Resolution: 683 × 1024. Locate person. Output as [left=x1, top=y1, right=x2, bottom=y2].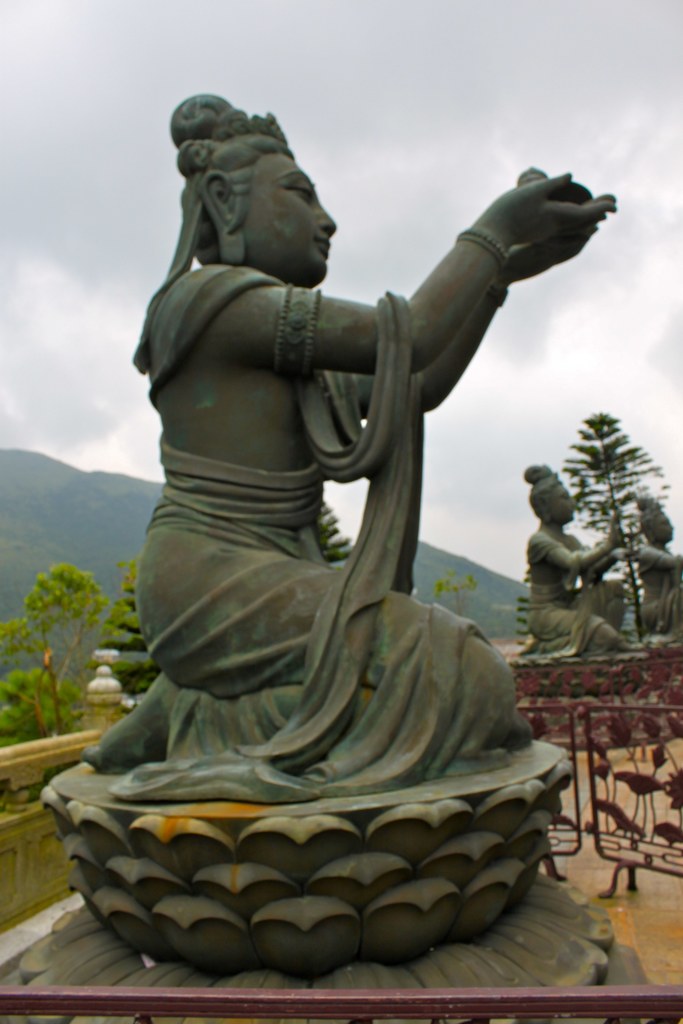
[left=79, top=94, right=621, bottom=788].
